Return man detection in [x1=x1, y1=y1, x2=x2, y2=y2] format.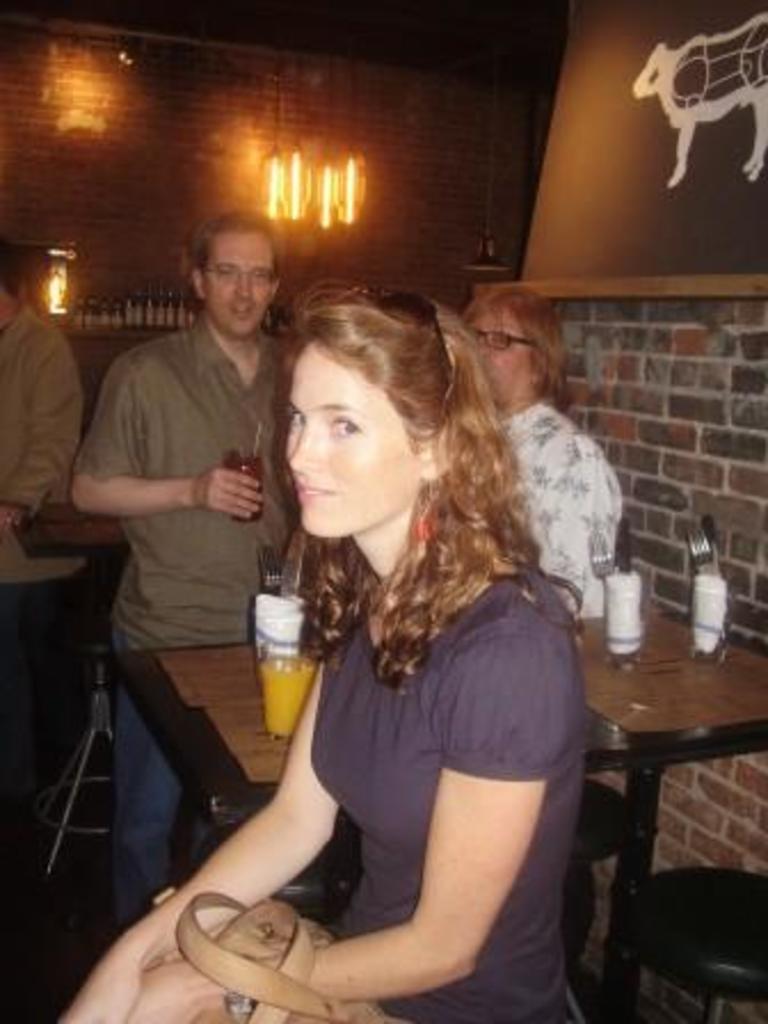
[x1=66, y1=210, x2=304, y2=857].
